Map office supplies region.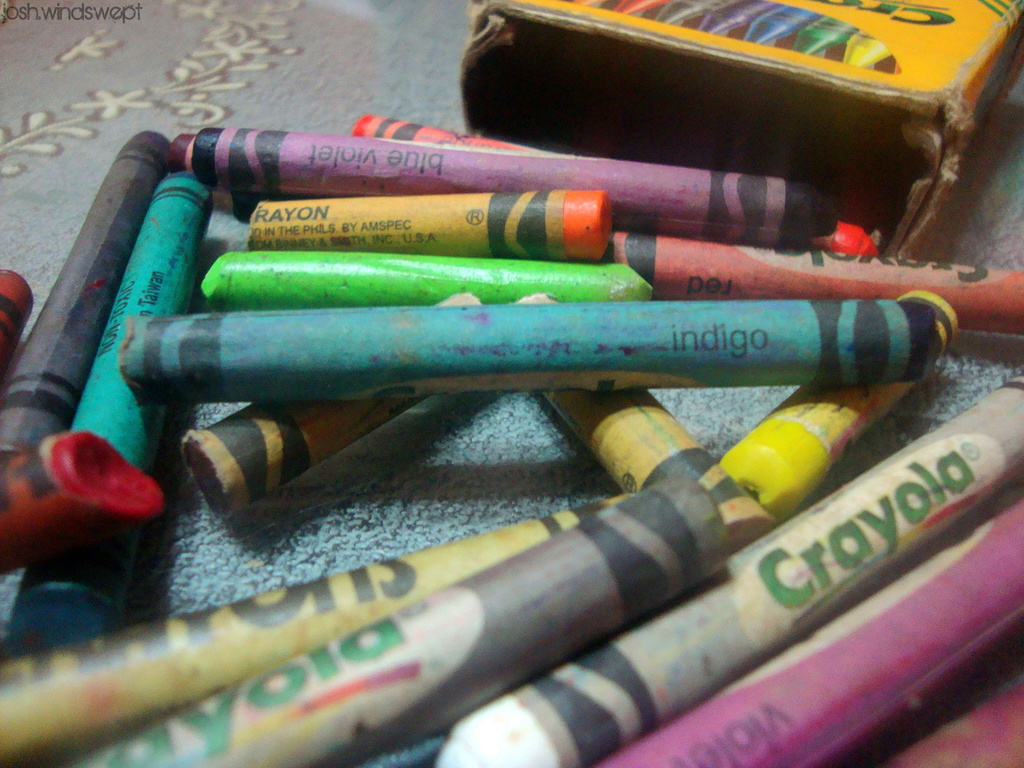
Mapped to 594 474 1023 767.
